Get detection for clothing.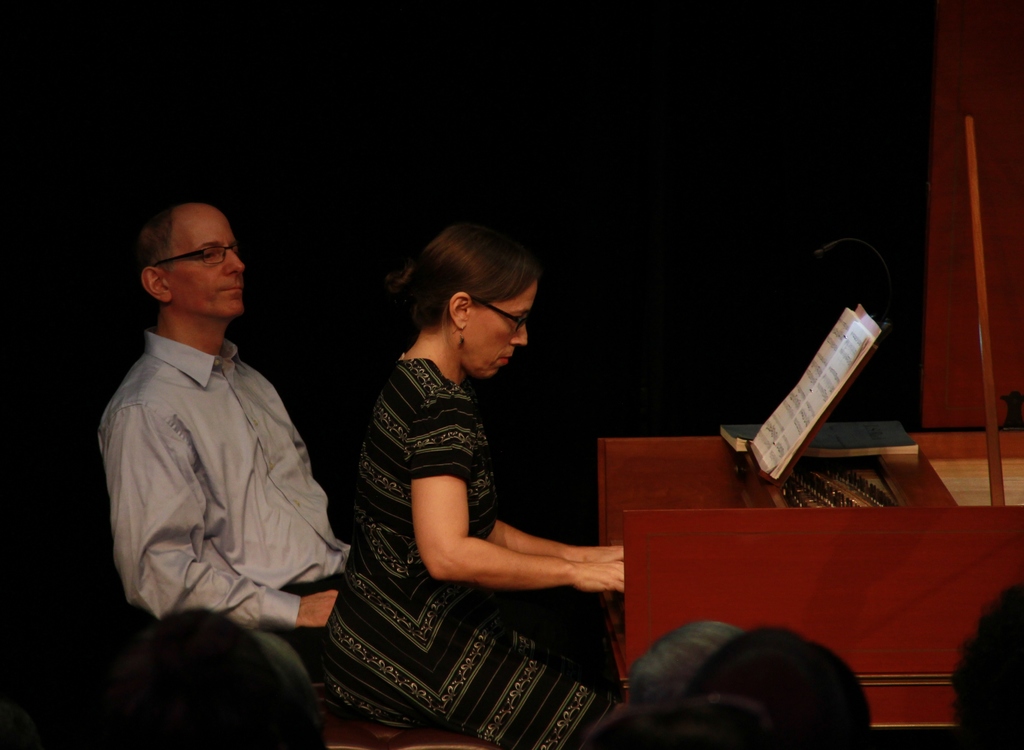
Detection: [337, 369, 601, 742].
